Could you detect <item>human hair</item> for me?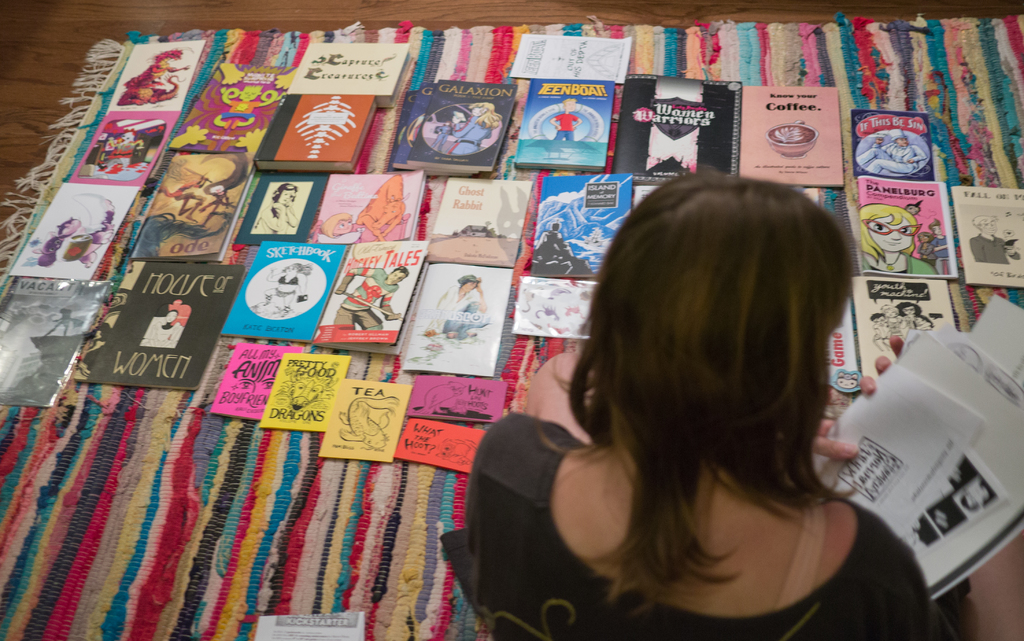
Detection result: detection(455, 272, 480, 296).
